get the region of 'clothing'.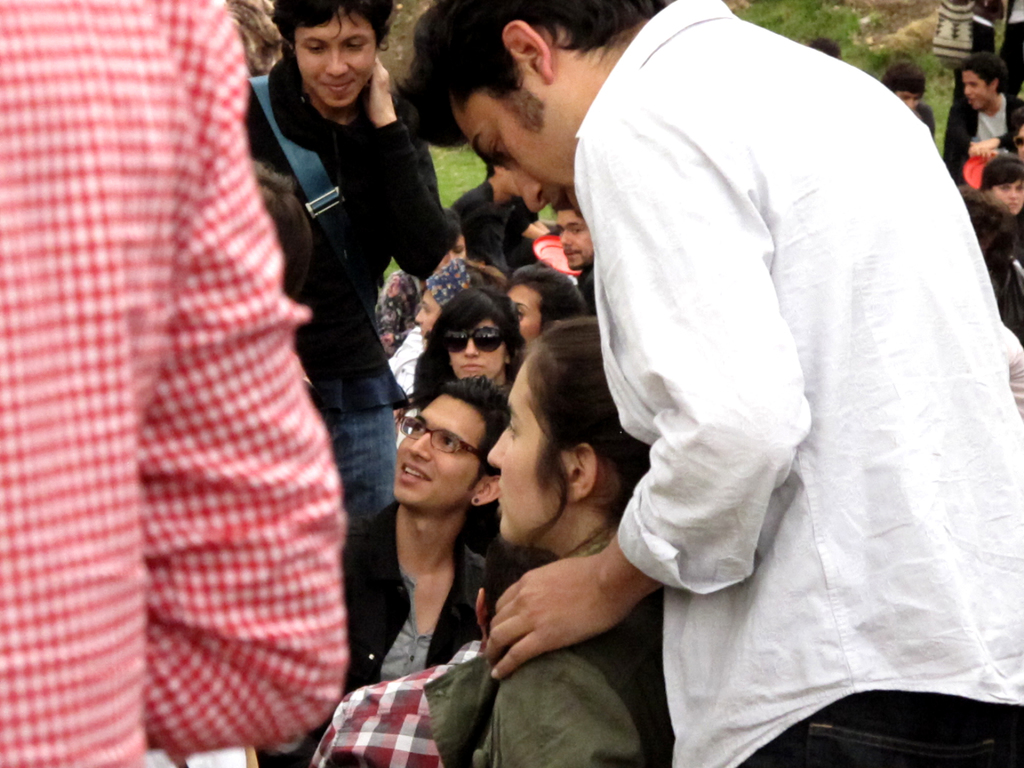
l=468, t=196, r=514, b=277.
